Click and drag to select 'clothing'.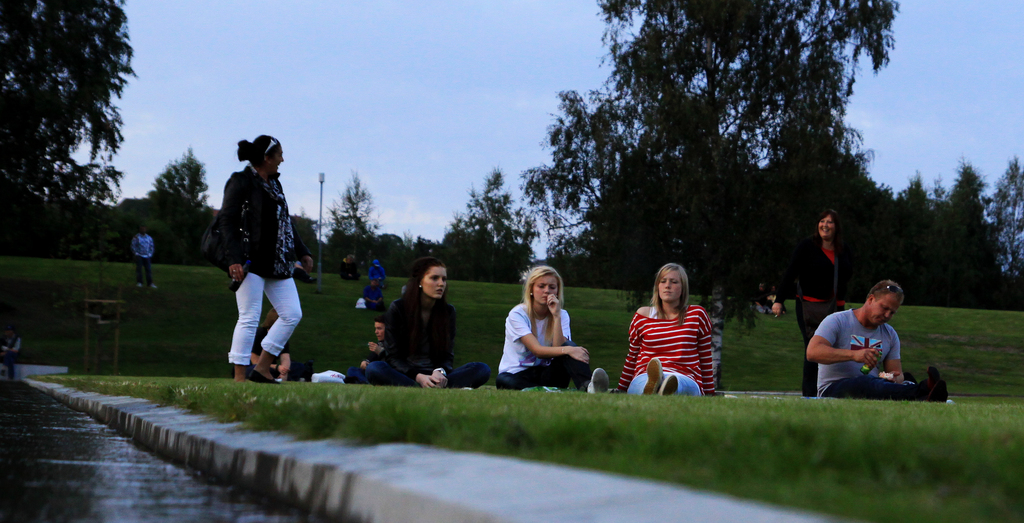
Selection: region(128, 231, 154, 292).
